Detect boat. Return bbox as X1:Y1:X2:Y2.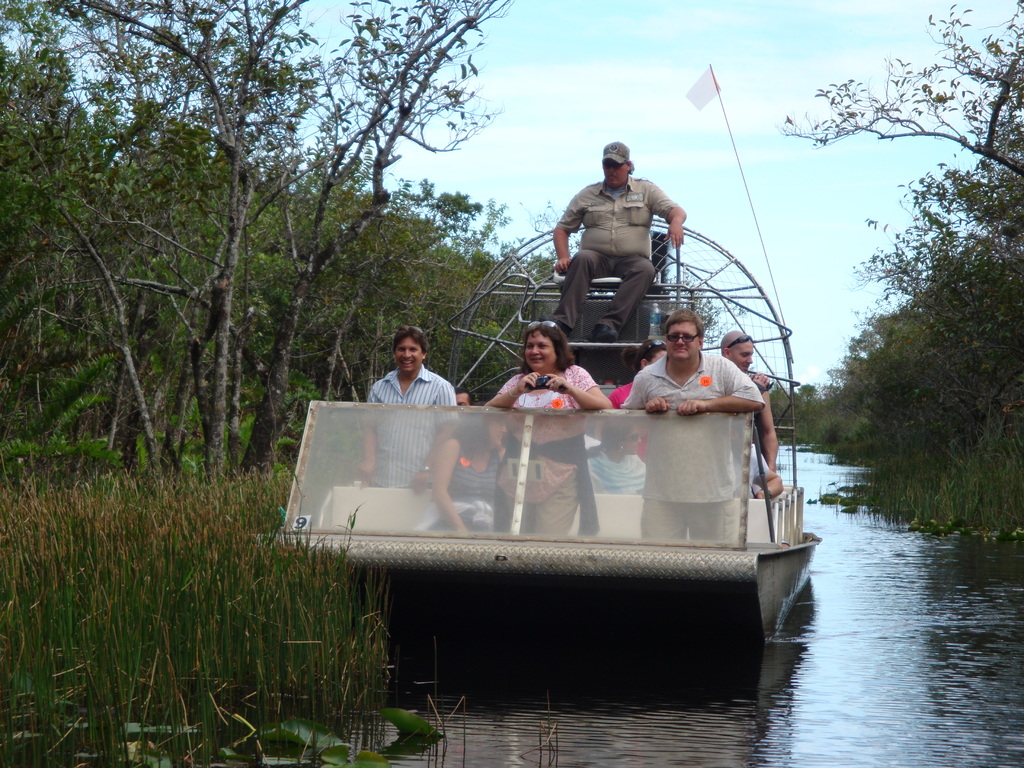
281:212:832:716.
